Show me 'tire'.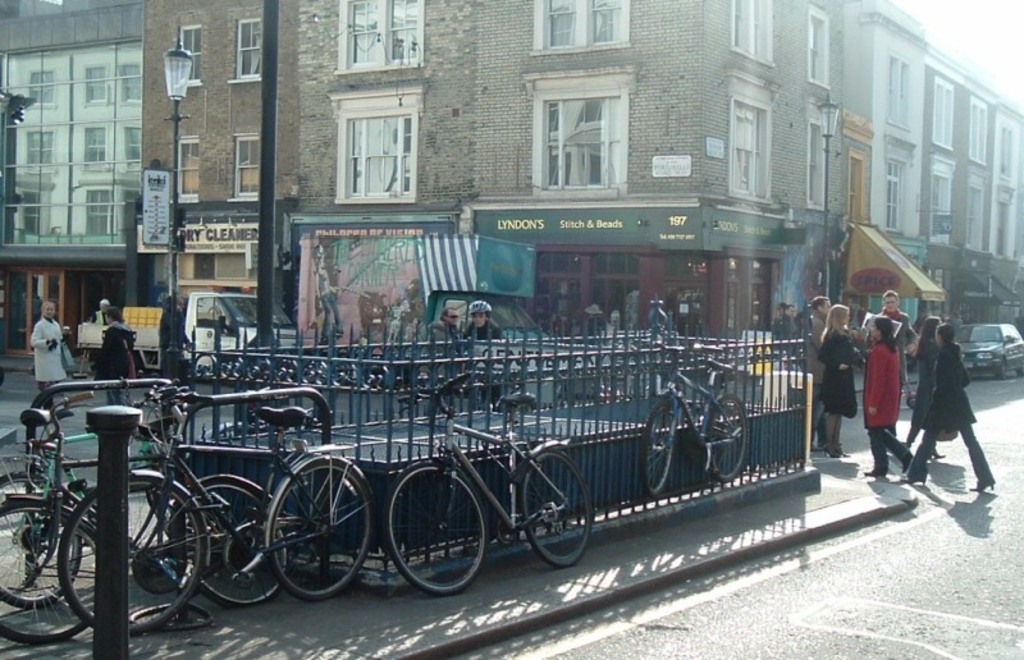
'tire' is here: l=383, t=464, r=485, b=591.
